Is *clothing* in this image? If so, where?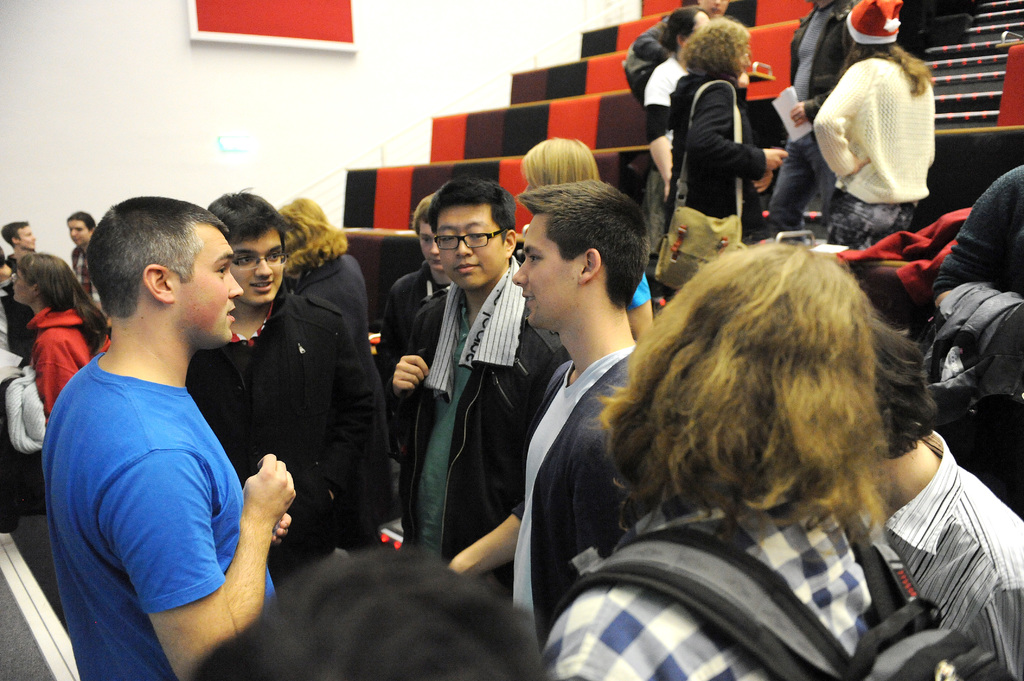
Yes, at [left=644, top=72, right=700, bottom=267].
